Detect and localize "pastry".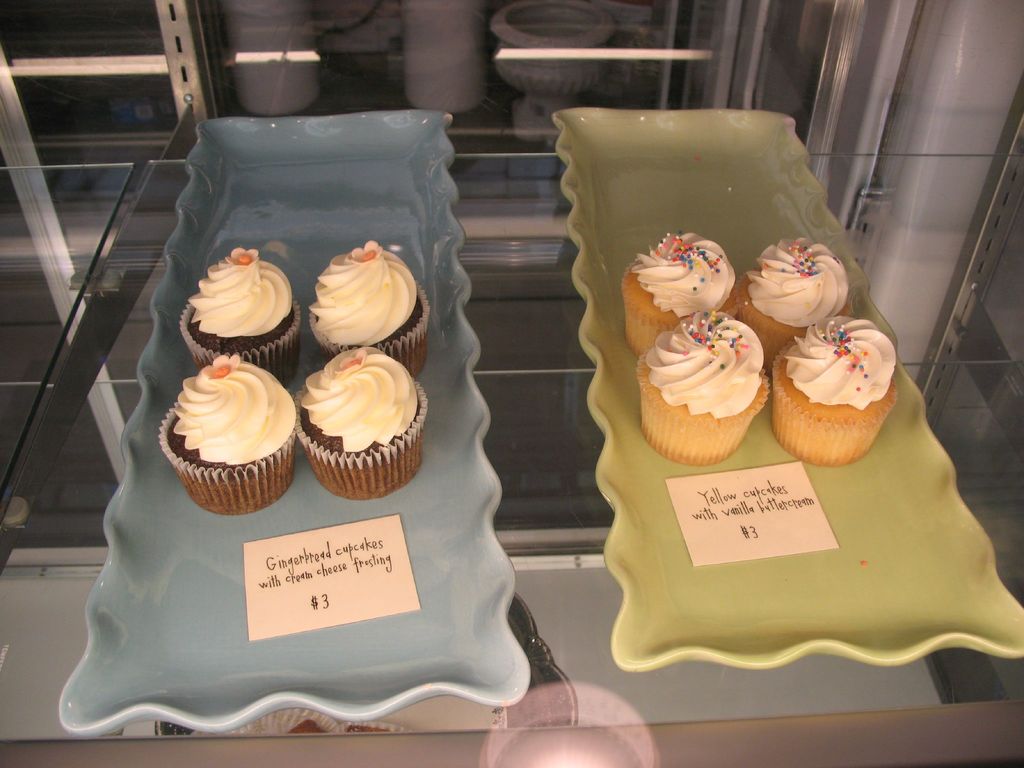
Localized at (x1=180, y1=249, x2=302, y2=364).
